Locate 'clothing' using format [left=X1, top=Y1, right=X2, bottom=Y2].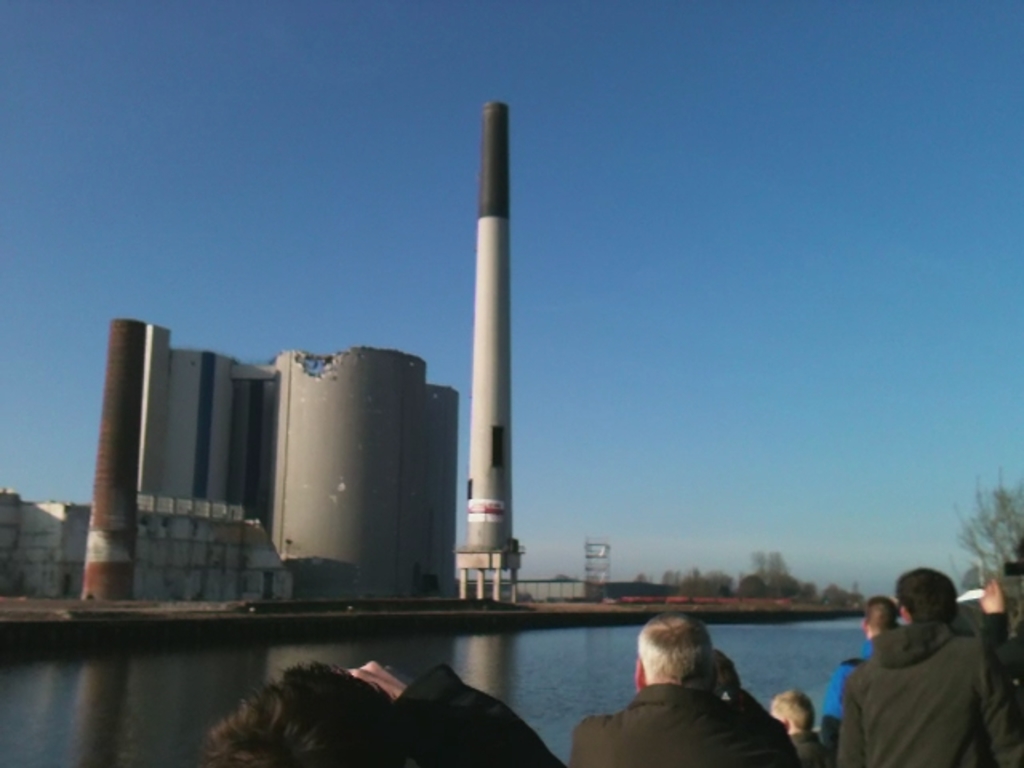
[left=786, top=728, right=840, bottom=766].
